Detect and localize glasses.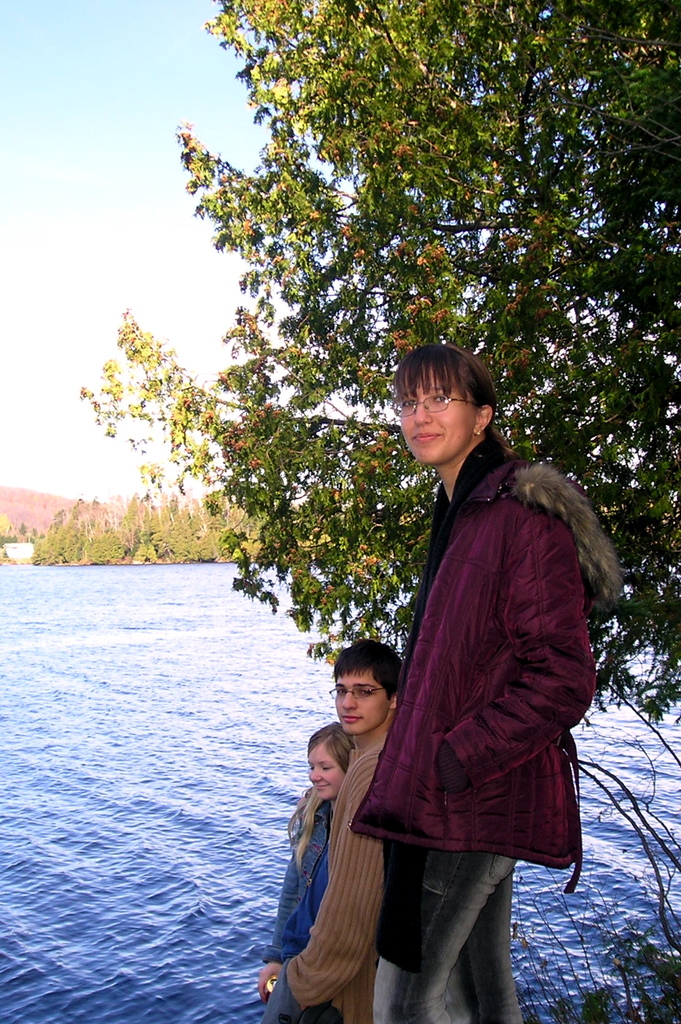
Localized at x1=384, y1=390, x2=488, y2=420.
